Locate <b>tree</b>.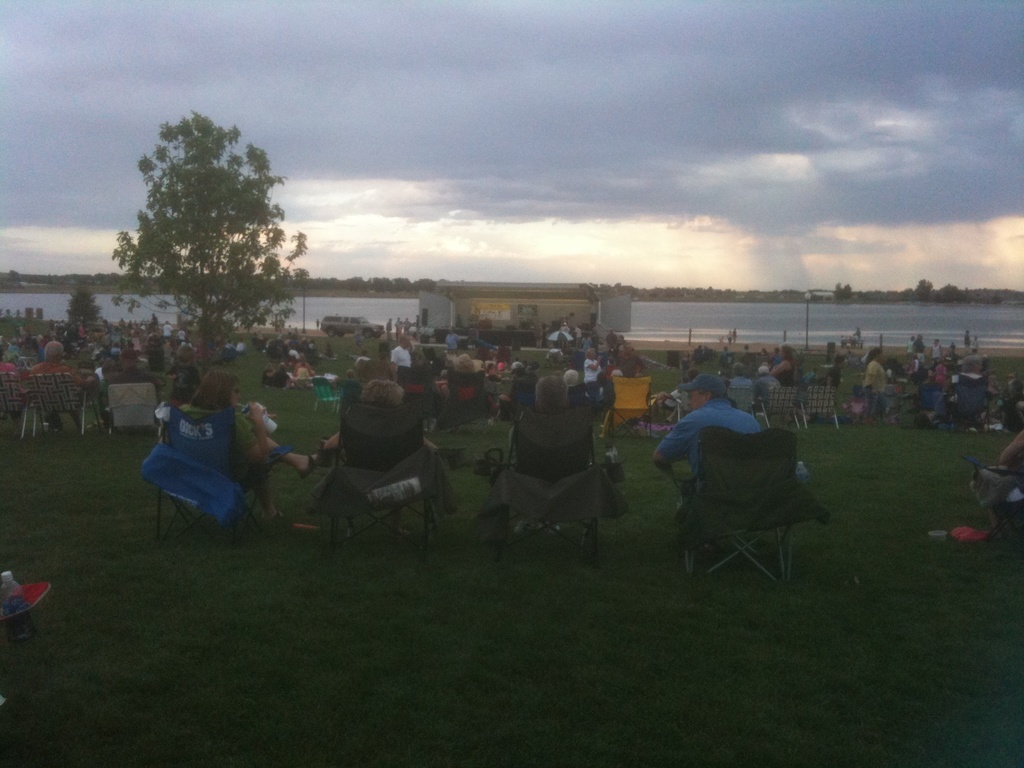
Bounding box: [107,97,295,396].
